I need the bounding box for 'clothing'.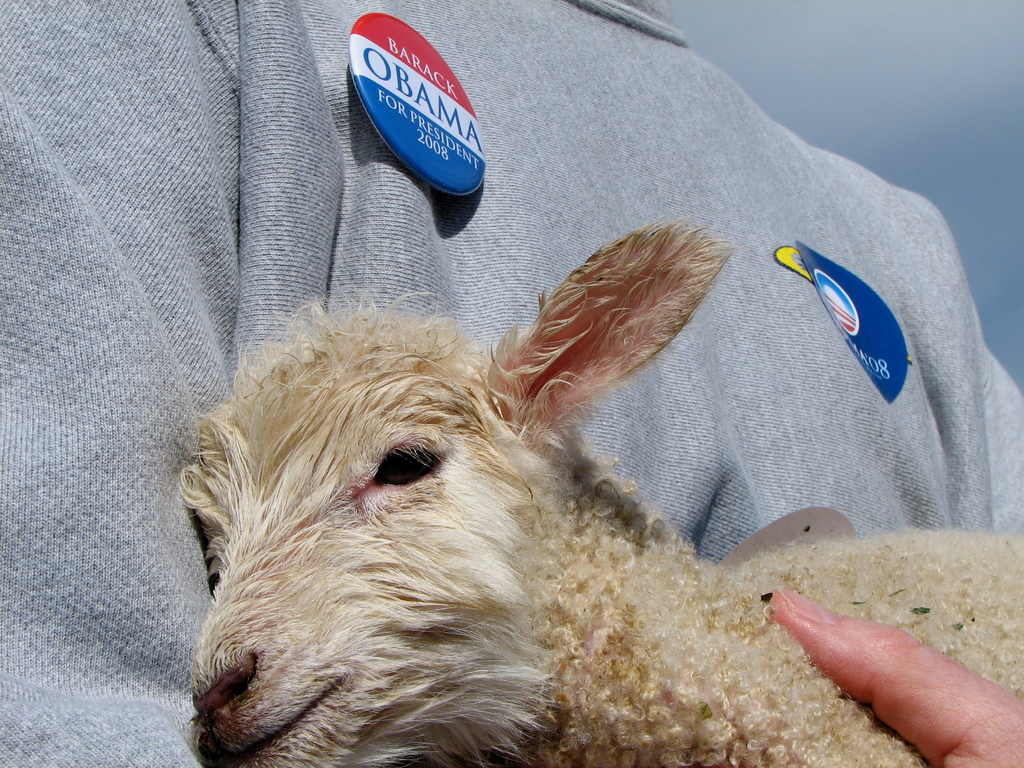
Here it is: (0, 0, 1023, 767).
